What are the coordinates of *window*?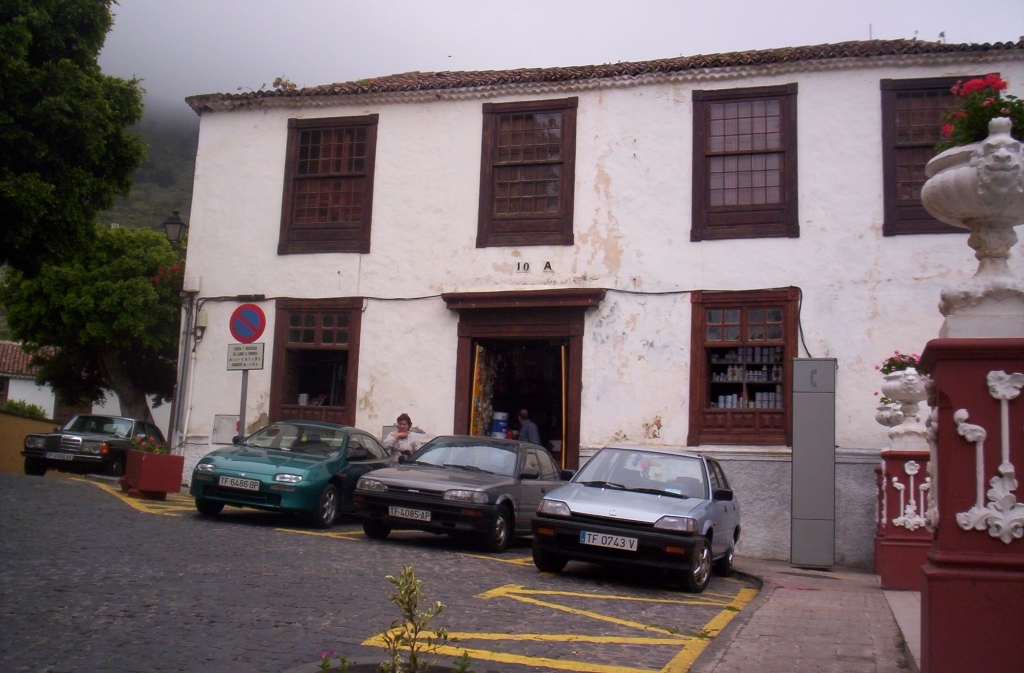
detection(266, 294, 360, 439).
